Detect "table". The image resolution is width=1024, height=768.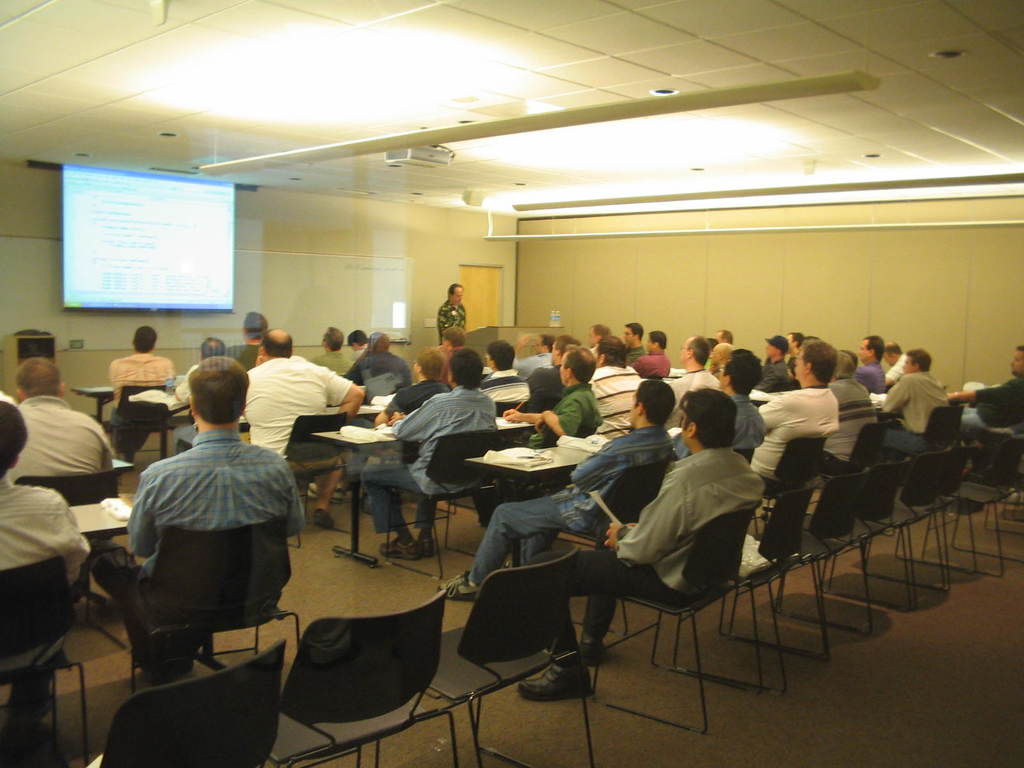
bbox=[308, 419, 408, 567].
